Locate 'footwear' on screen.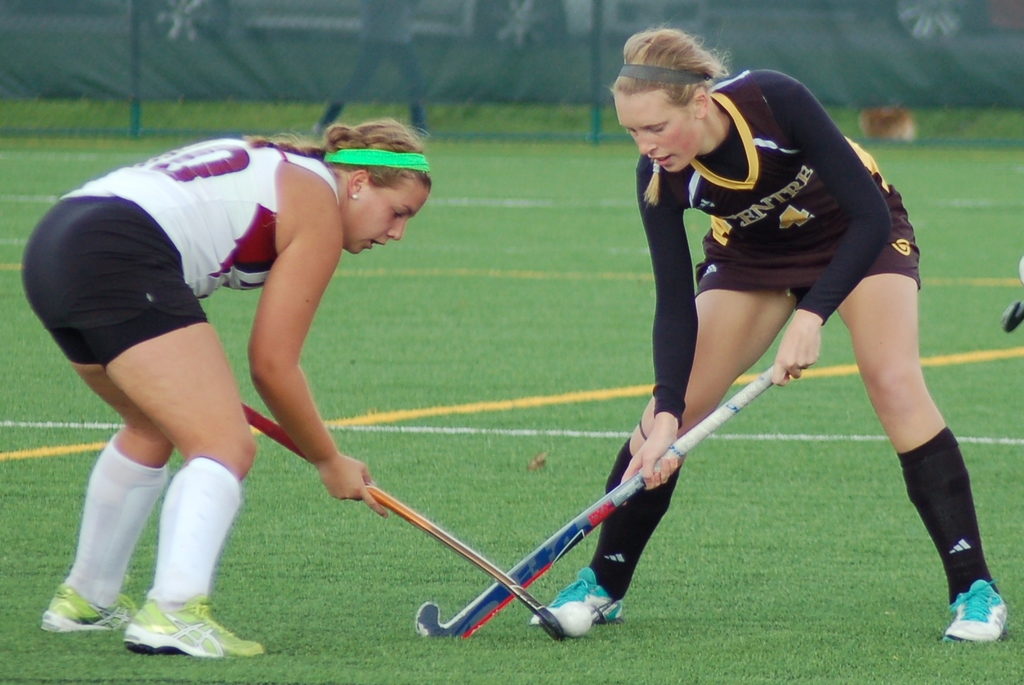
On screen at detection(37, 579, 142, 628).
